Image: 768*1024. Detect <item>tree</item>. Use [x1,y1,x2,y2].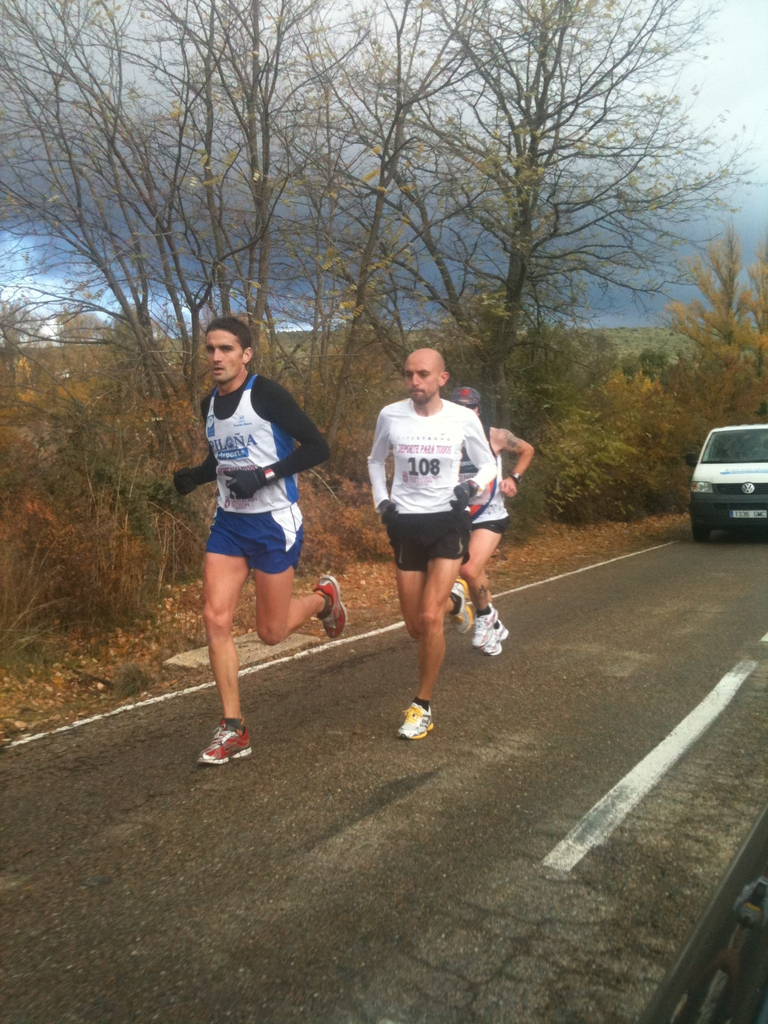
[662,223,767,378].
